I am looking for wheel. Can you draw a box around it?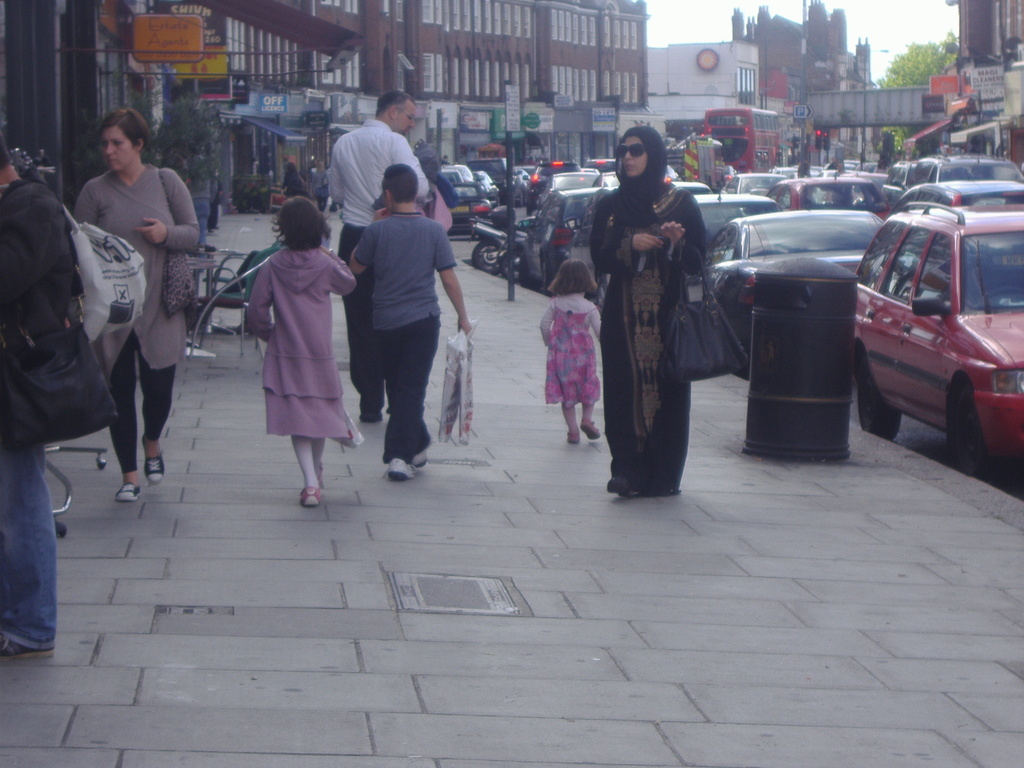
Sure, the bounding box is 860, 358, 902, 438.
